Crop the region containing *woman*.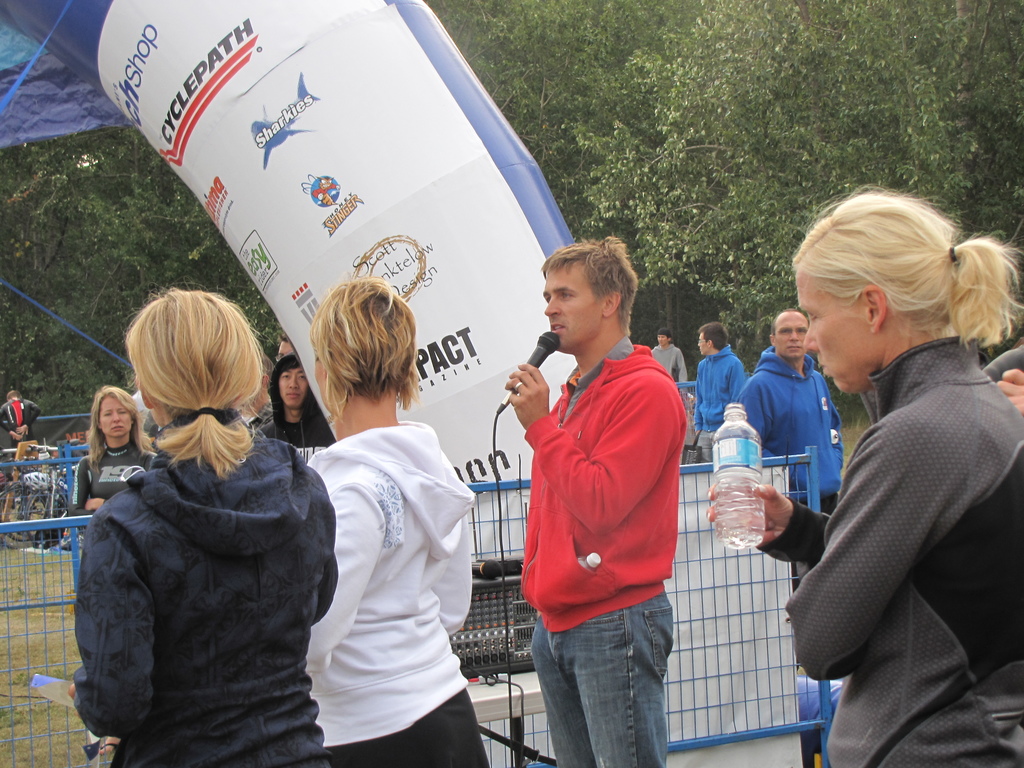
Crop region: BBox(706, 184, 1023, 767).
